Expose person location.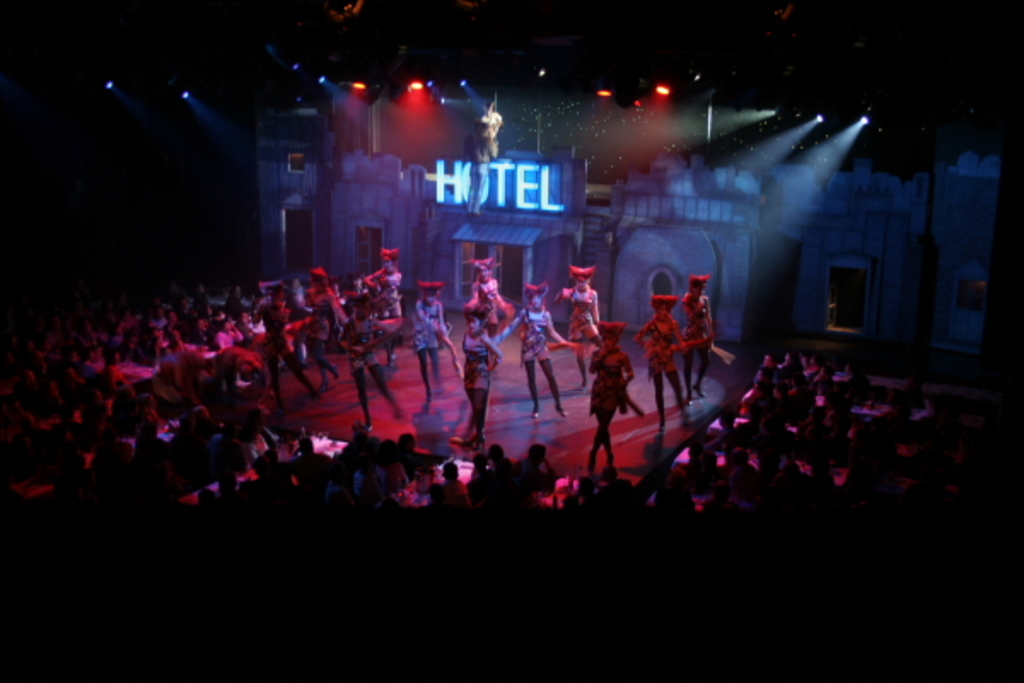
Exposed at <box>403,265,444,410</box>.
